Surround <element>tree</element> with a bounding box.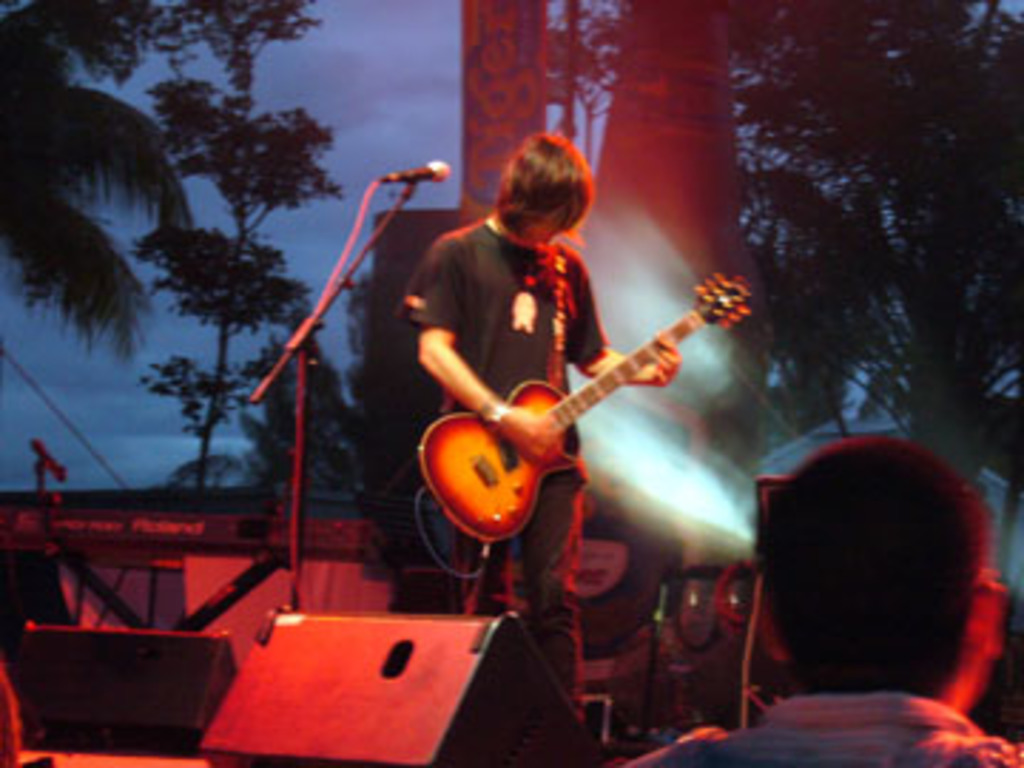
<bbox>572, 14, 745, 469</bbox>.
